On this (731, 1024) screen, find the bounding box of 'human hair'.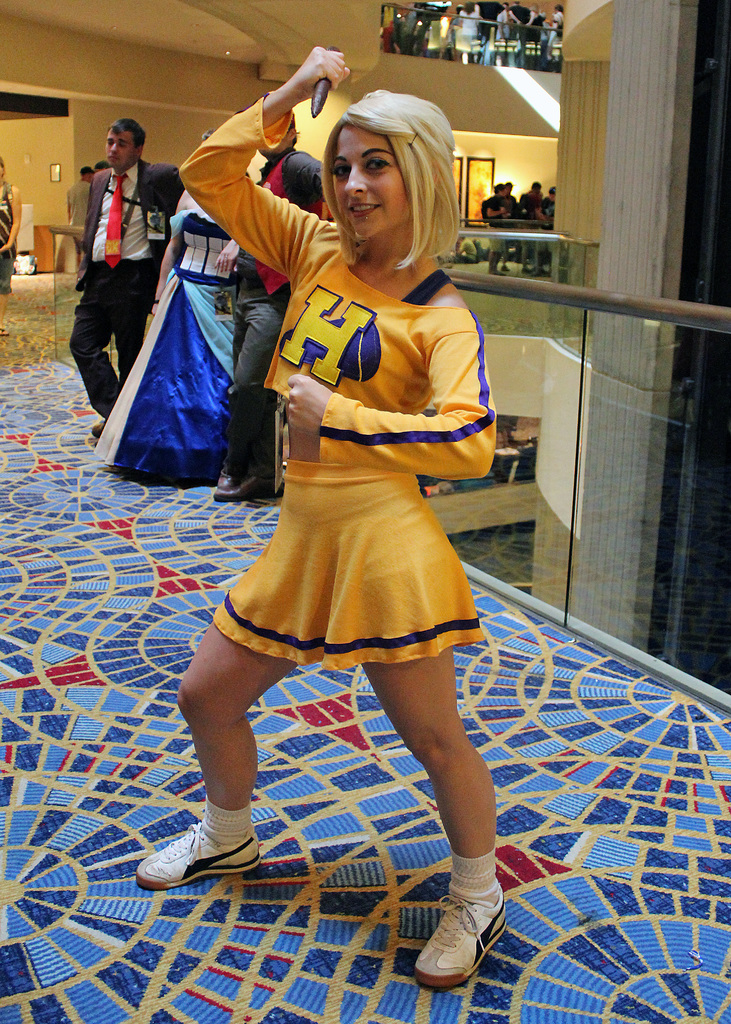
Bounding box: 507, 179, 512, 186.
